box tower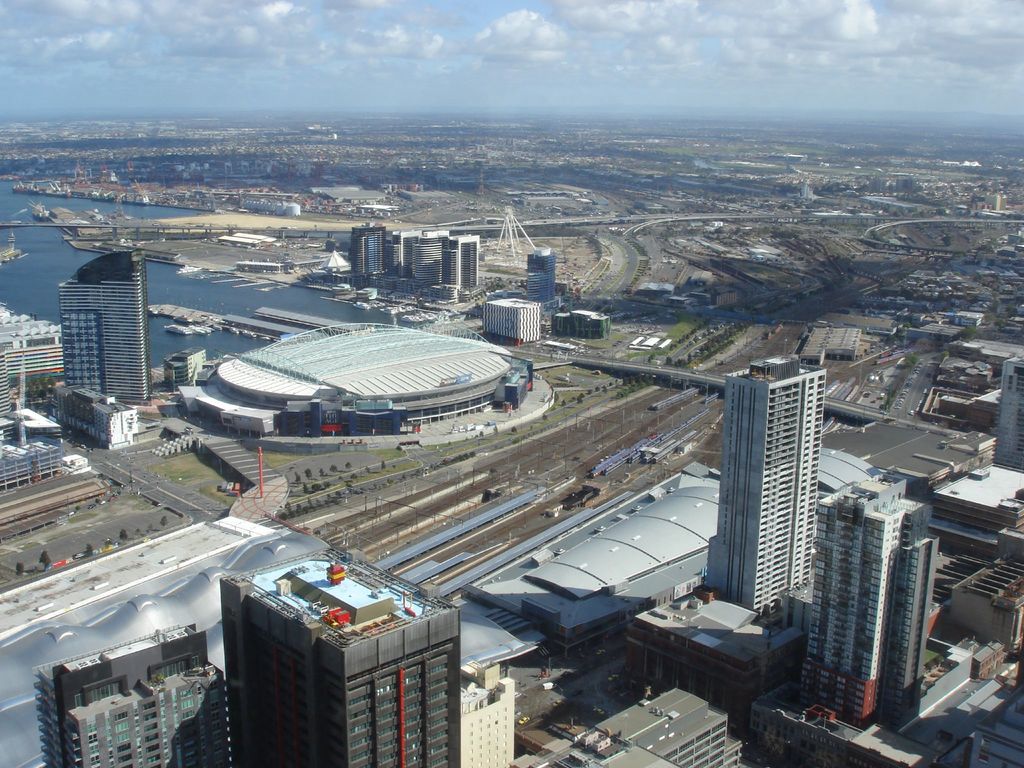
<box>55,246,154,411</box>
